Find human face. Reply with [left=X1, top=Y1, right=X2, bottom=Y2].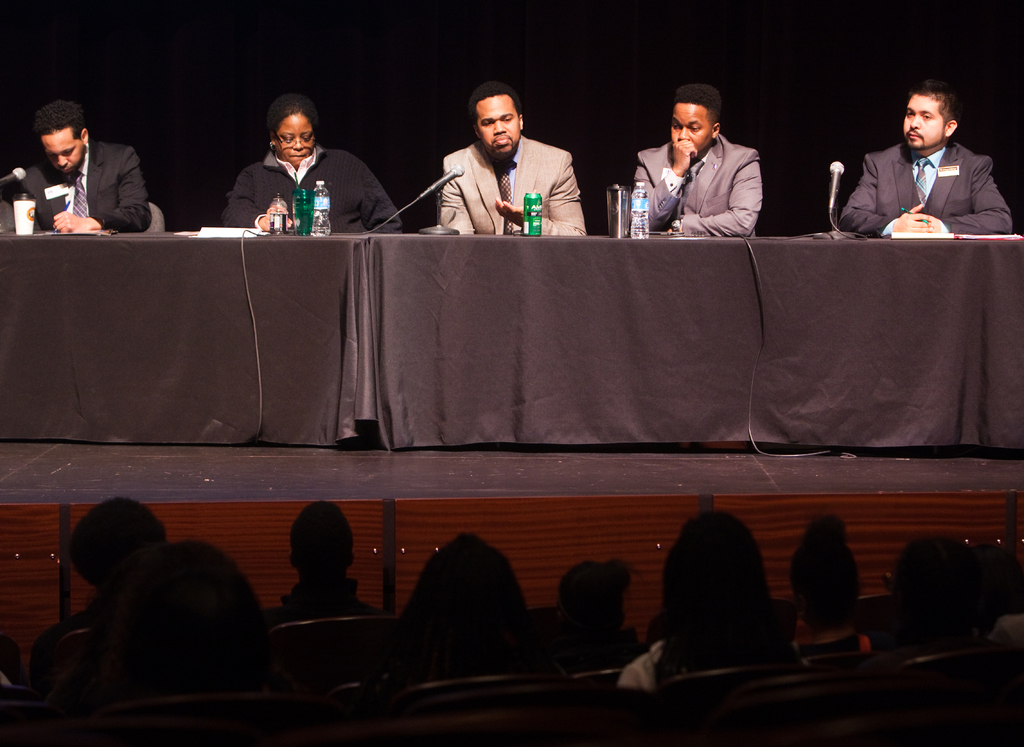
[left=478, top=97, right=519, bottom=154].
